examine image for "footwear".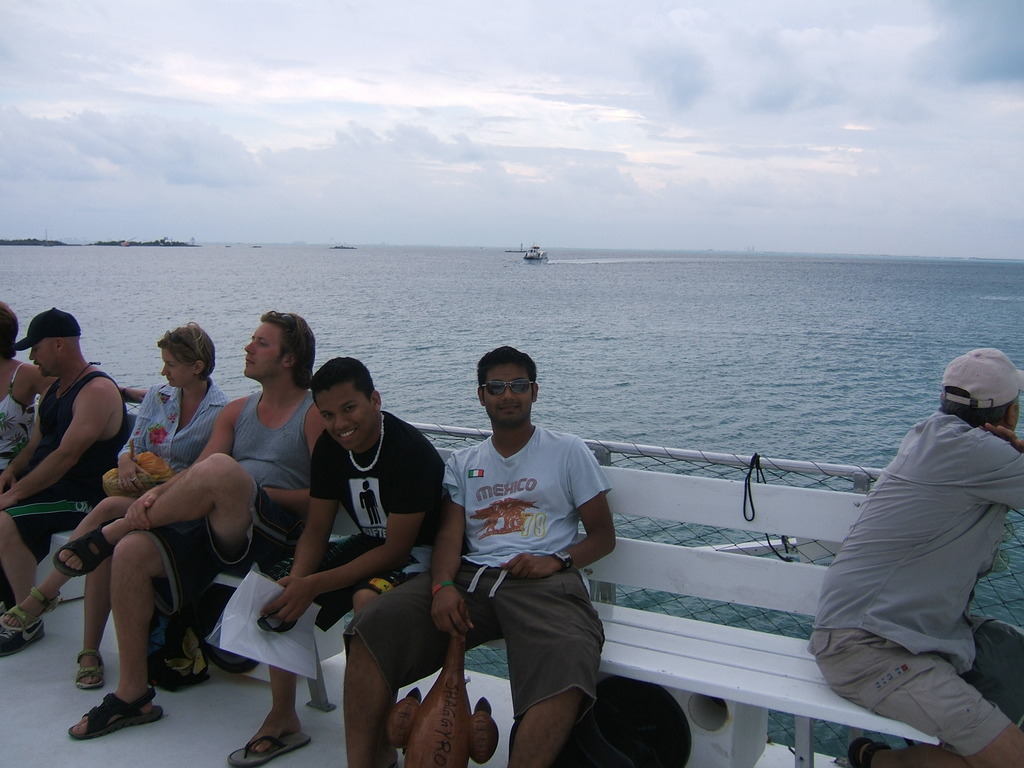
Examination result: x1=845, y1=735, x2=891, y2=767.
